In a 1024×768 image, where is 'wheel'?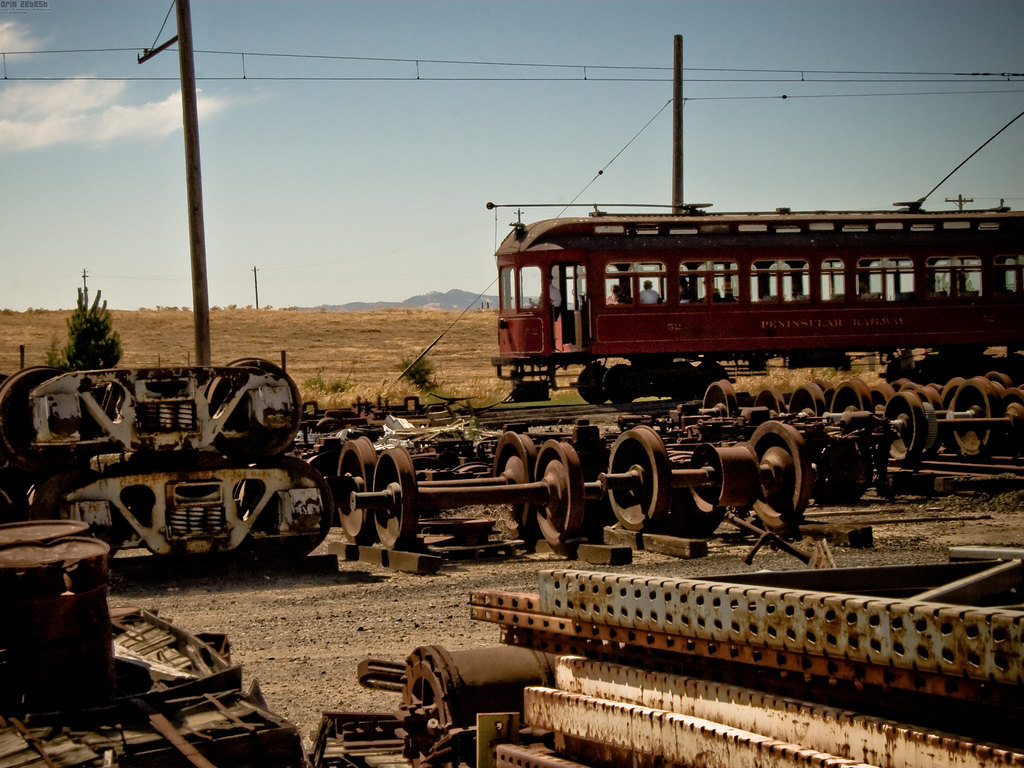
371 443 418 552.
